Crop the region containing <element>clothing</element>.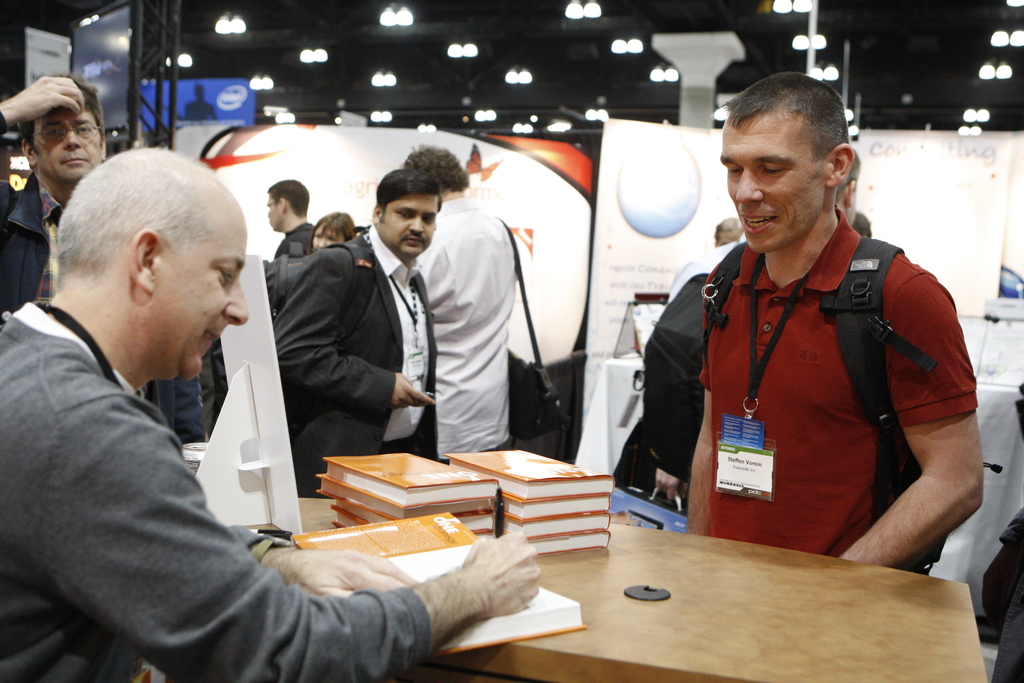
Crop region: BBox(701, 214, 977, 569).
